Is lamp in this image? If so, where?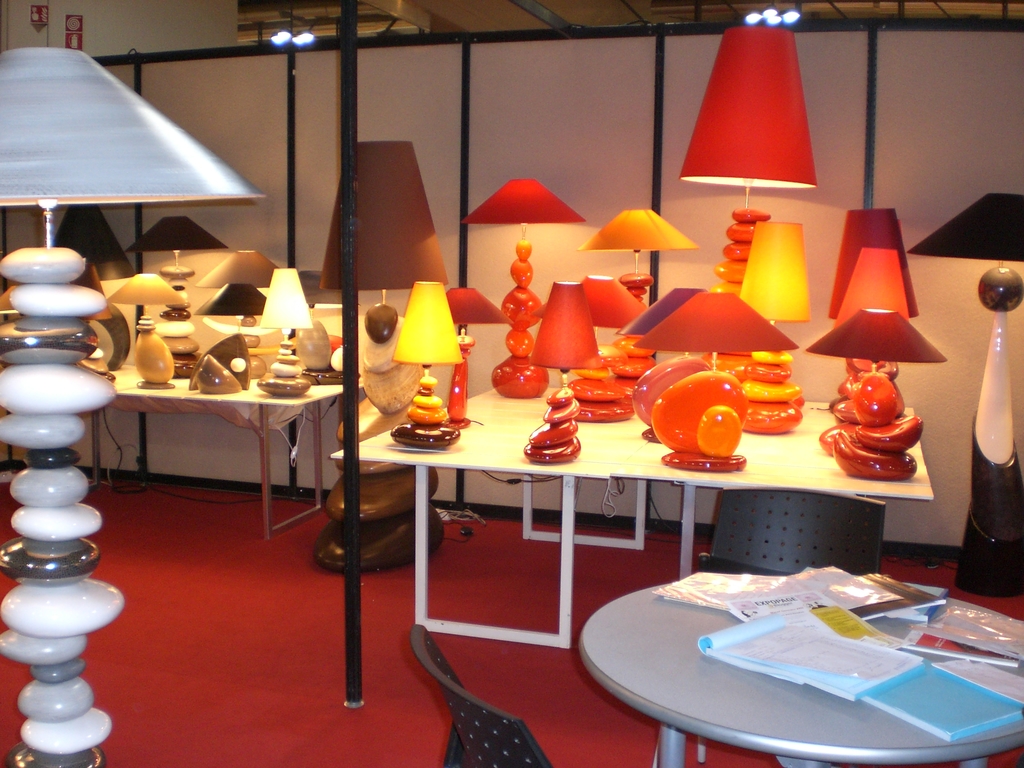
Yes, at box(908, 192, 1023, 597).
